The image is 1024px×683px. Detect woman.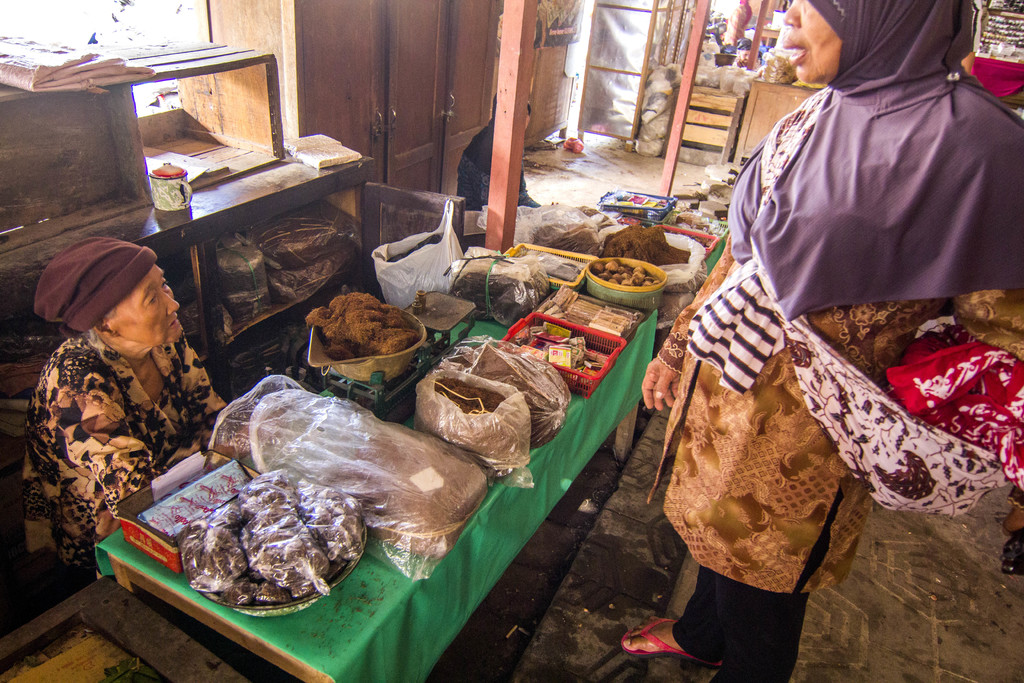
Detection: BBox(638, 0, 1023, 682).
